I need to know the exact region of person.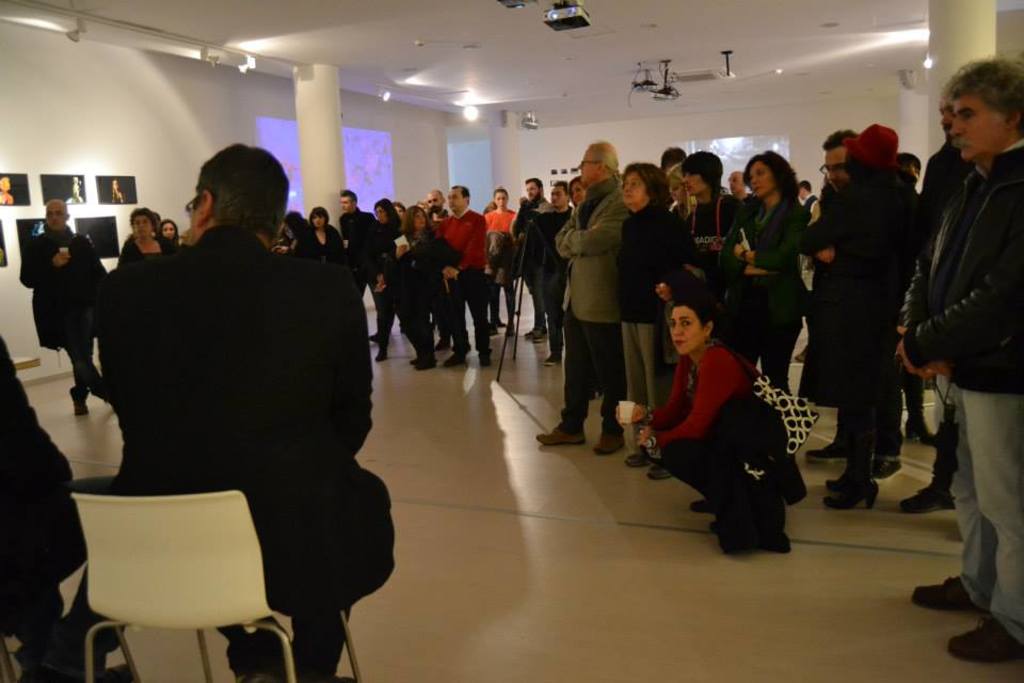
Region: <box>701,153,736,274</box>.
